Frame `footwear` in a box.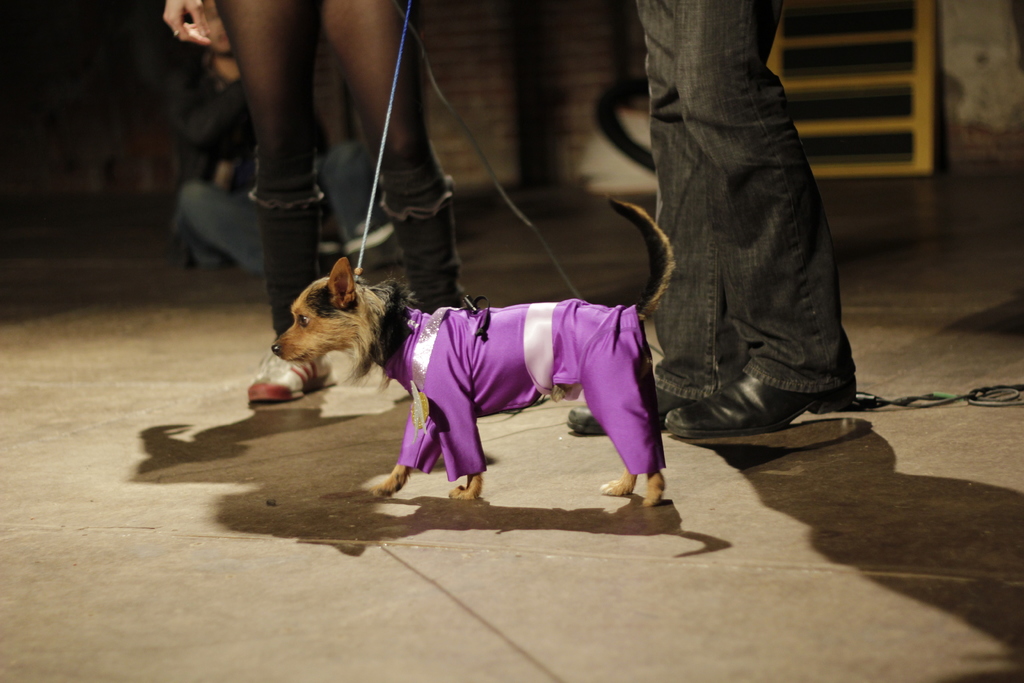
pyautogui.locateOnScreen(568, 404, 604, 434).
